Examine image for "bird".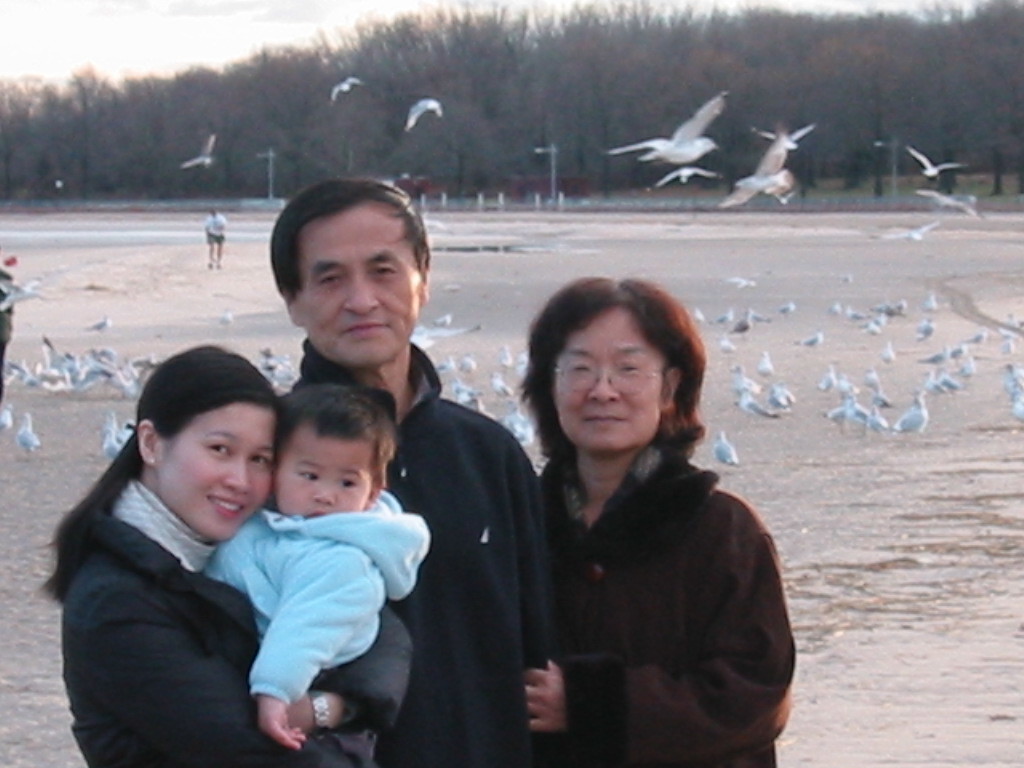
Examination result: bbox=[775, 298, 800, 318].
